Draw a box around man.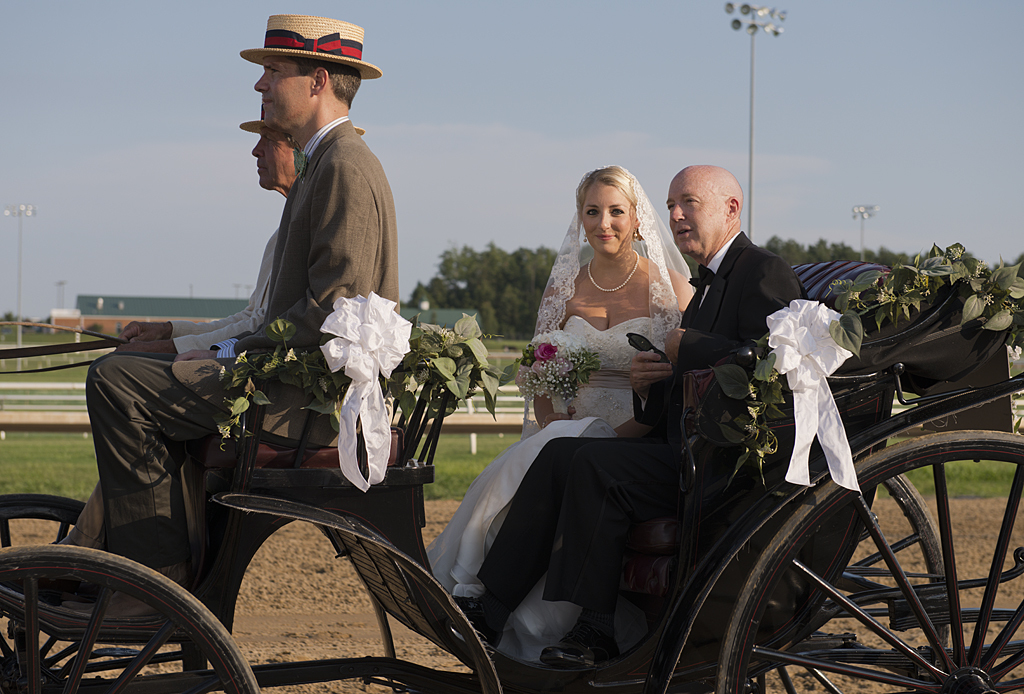
left=448, top=161, right=807, bottom=670.
